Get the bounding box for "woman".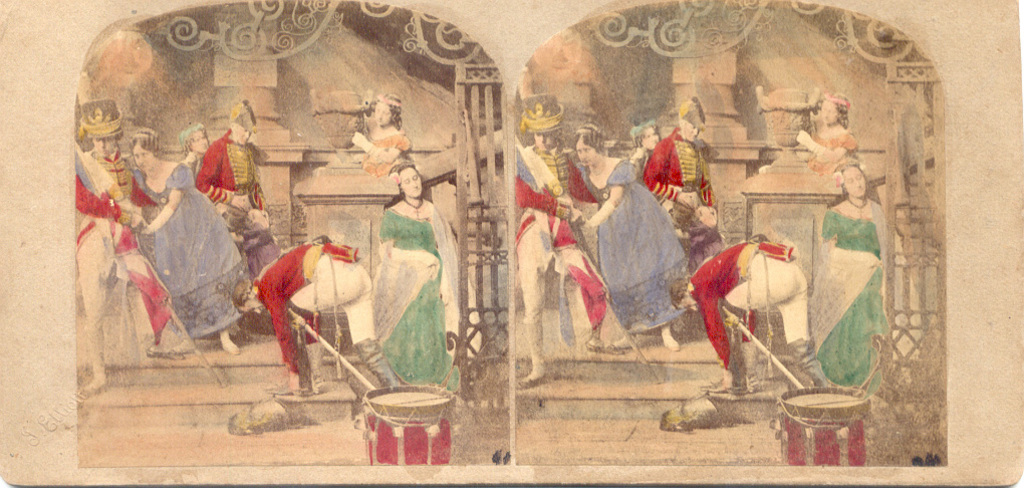
select_region(130, 126, 252, 353).
